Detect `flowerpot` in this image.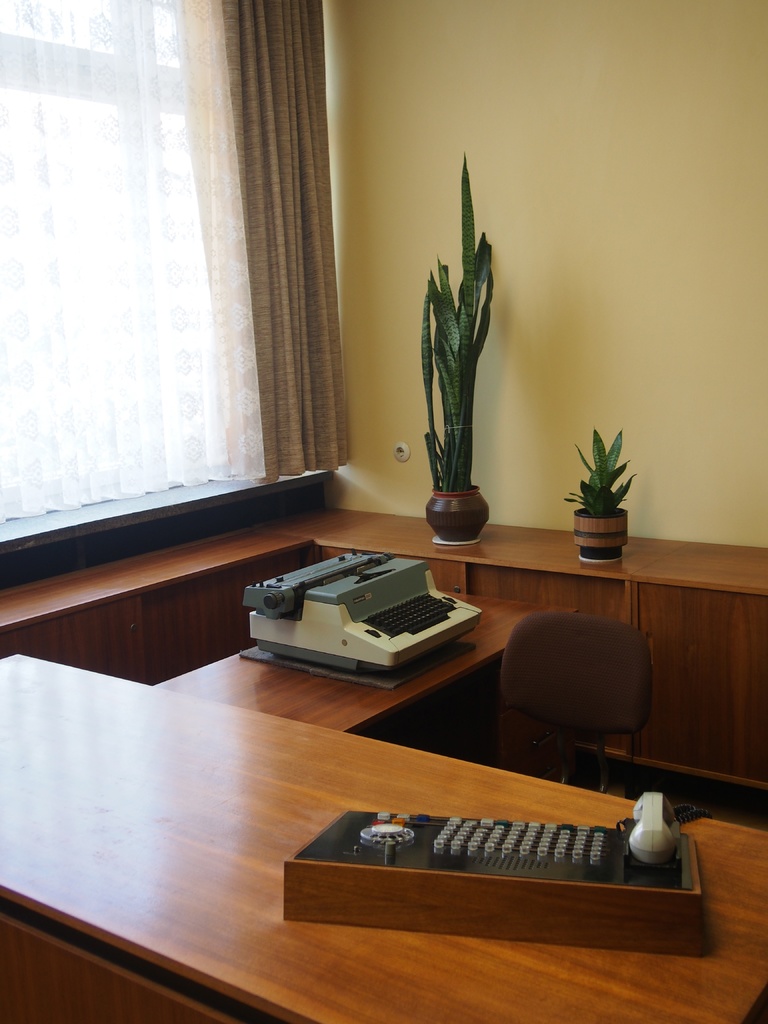
Detection: {"x1": 427, "y1": 488, "x2": 488, "y2": 543}.
